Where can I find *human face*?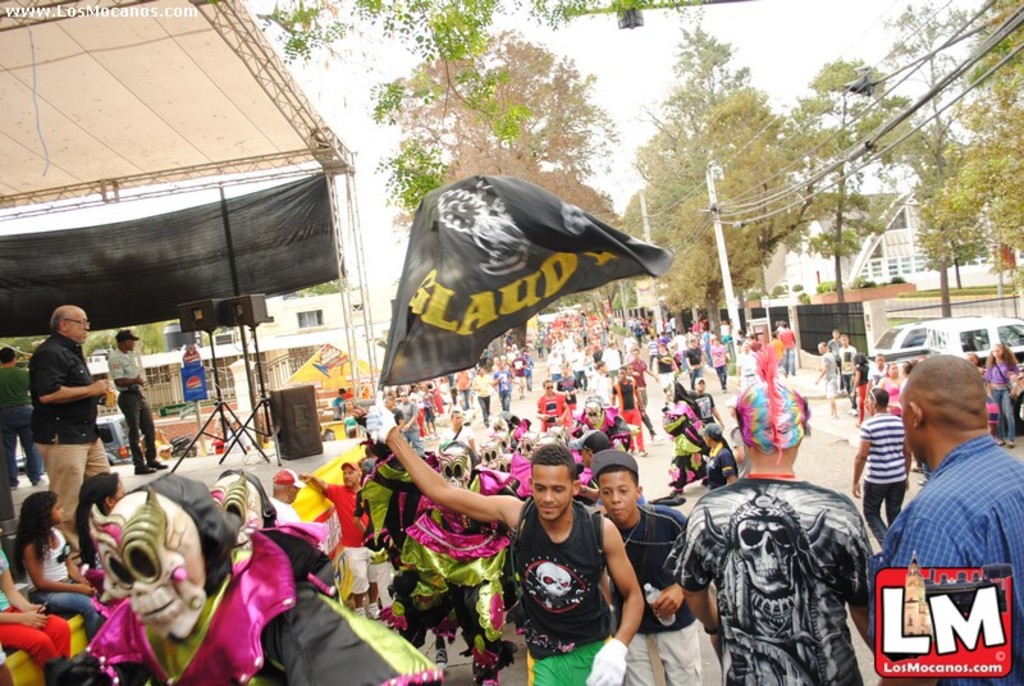
You can find it at box=[342, 467, 357, 484].
